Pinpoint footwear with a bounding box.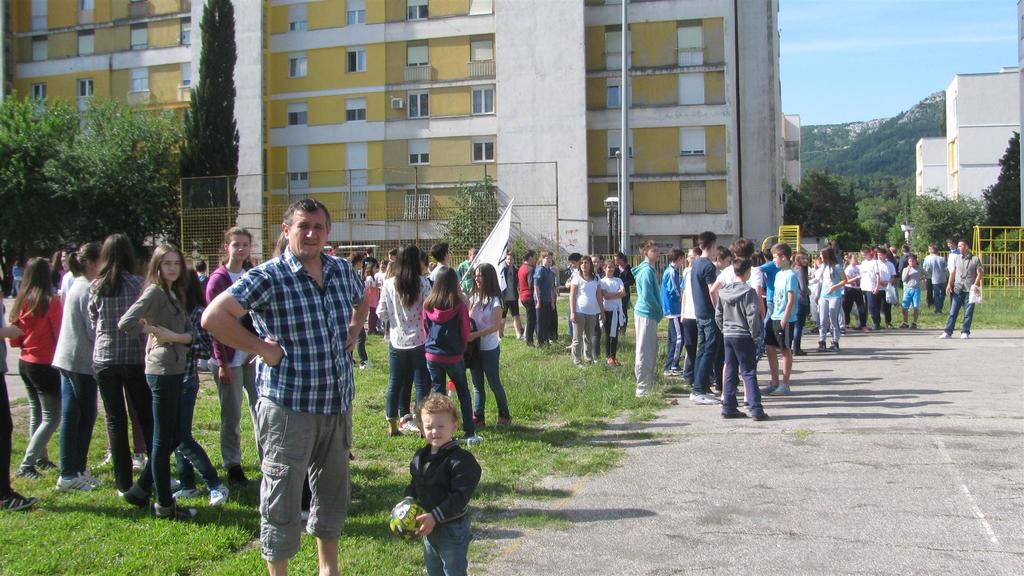
locate(857, 323, 870, 334).
